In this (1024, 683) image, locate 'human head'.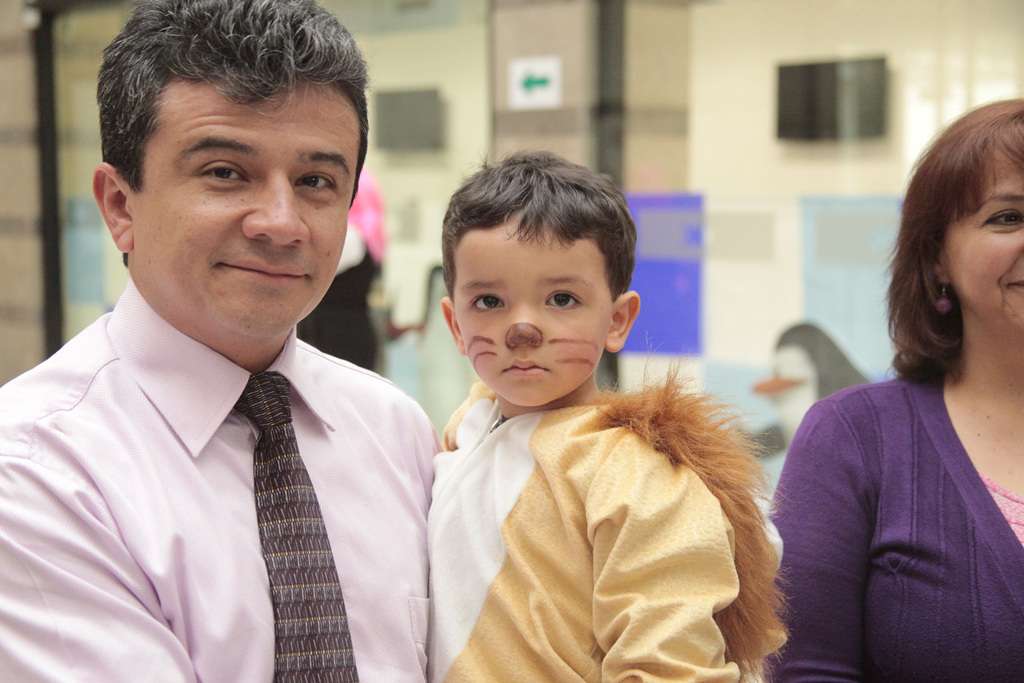
Bounding box: [439,157,650,413].
